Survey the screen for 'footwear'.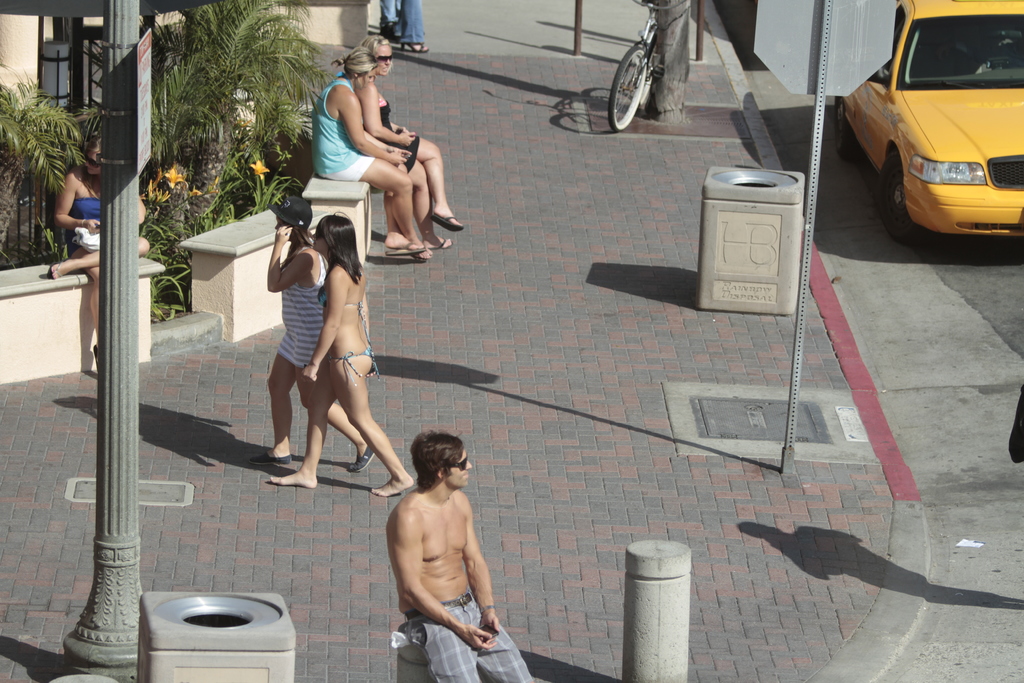
Survey found: {"x1": 381, "y1": 35, "x2": 396, "y2": 55}.
